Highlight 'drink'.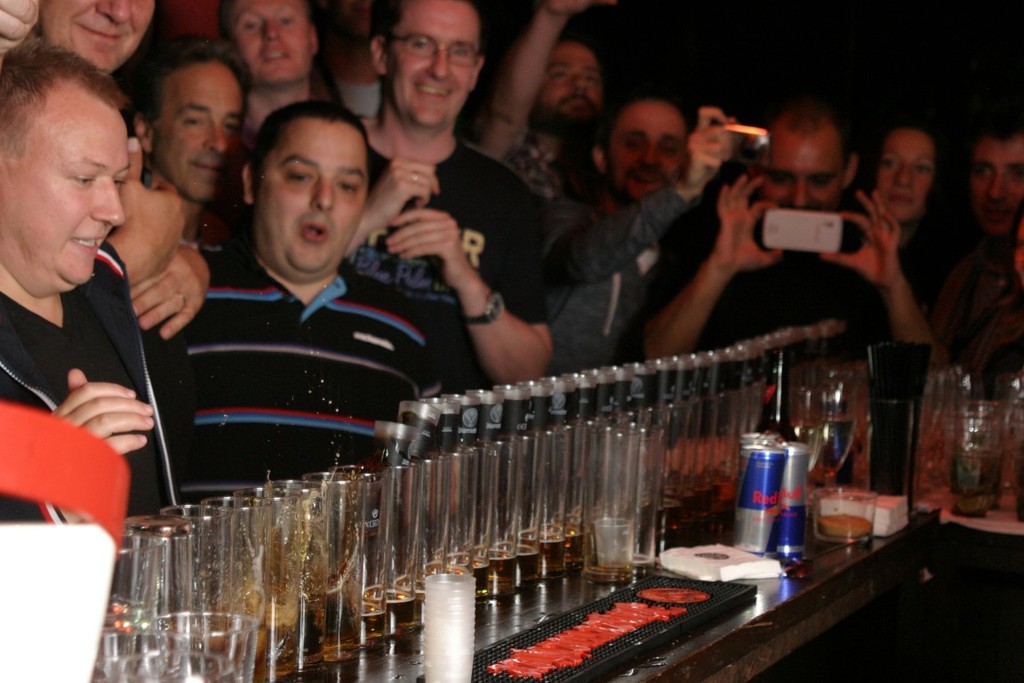
Highlighted region: left=455, top=564, right=490, bottom=593.
